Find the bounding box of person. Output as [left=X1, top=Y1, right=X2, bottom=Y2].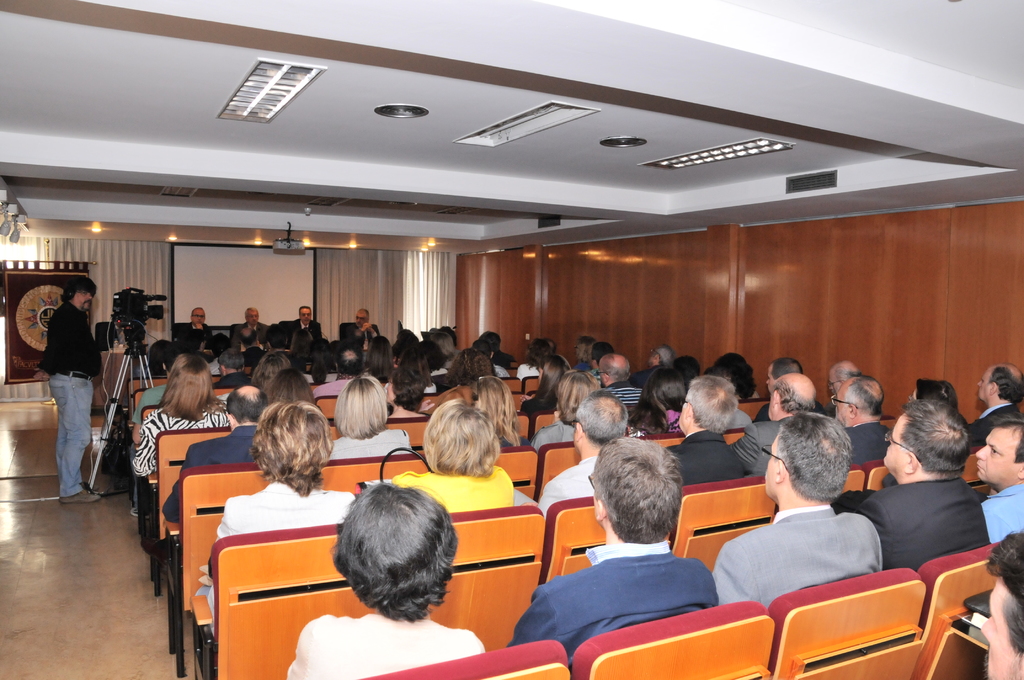
[left=540, top=391, right=627, bottom=520].
